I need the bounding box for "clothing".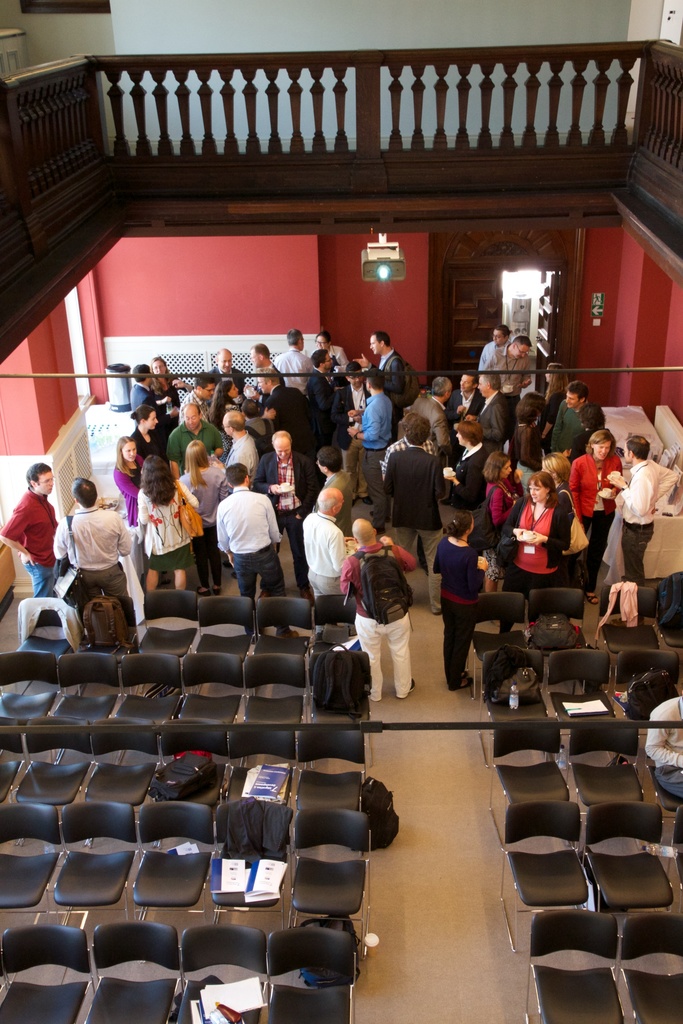
Here it is: BBox(0, 488, 60, 564).
